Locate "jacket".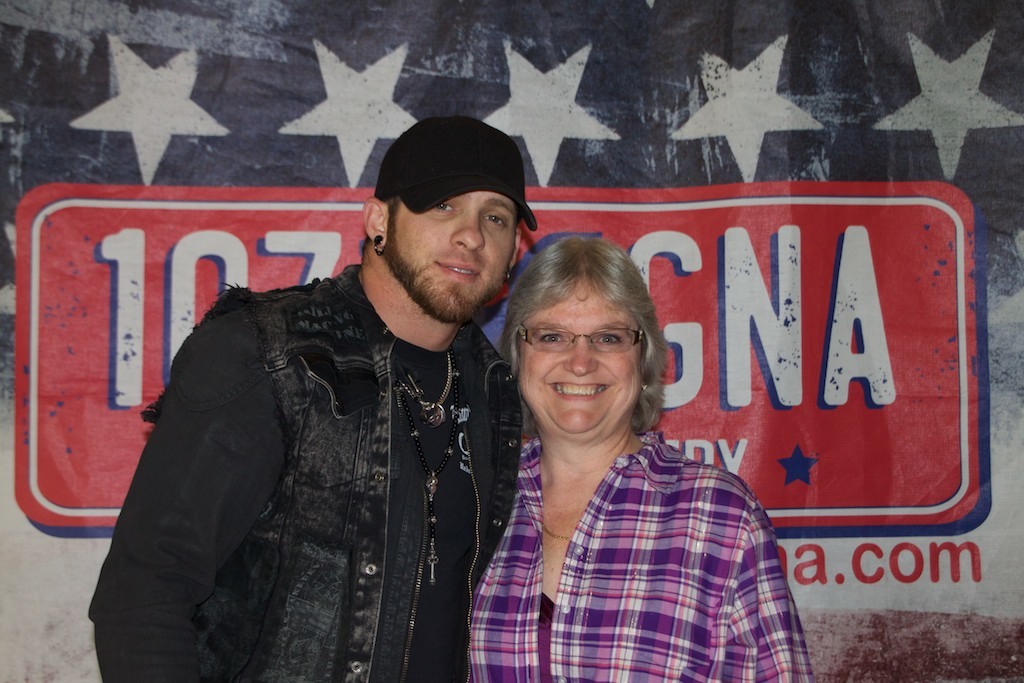
Bounding box: (x1=74, y1=224, x2=524, y2=682).
